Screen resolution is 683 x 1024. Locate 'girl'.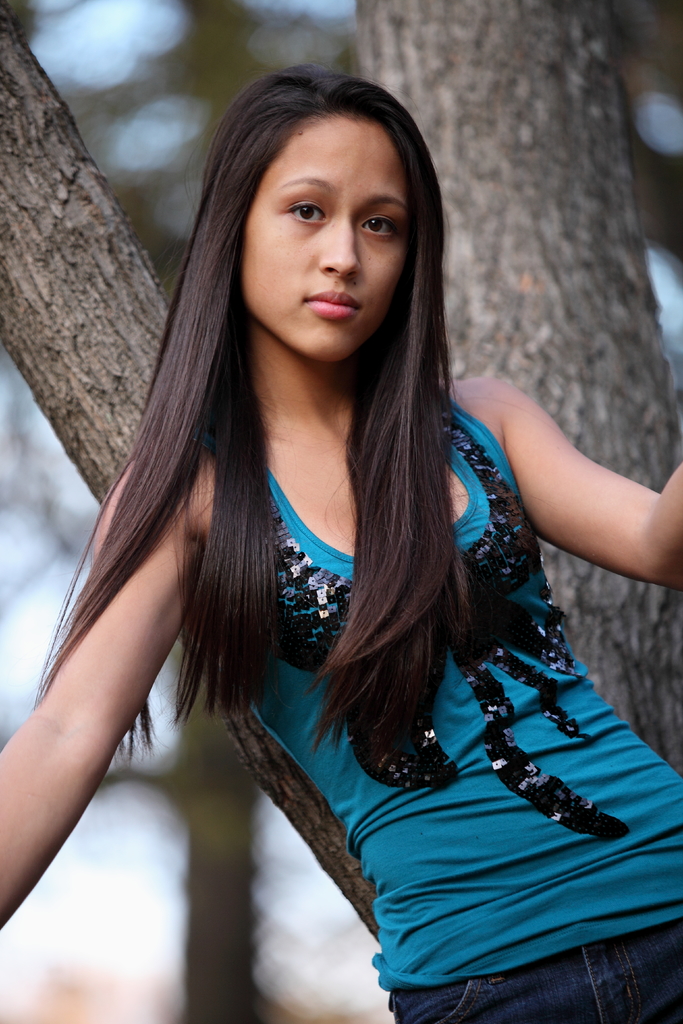
region(0, 64, 682, 1023).
